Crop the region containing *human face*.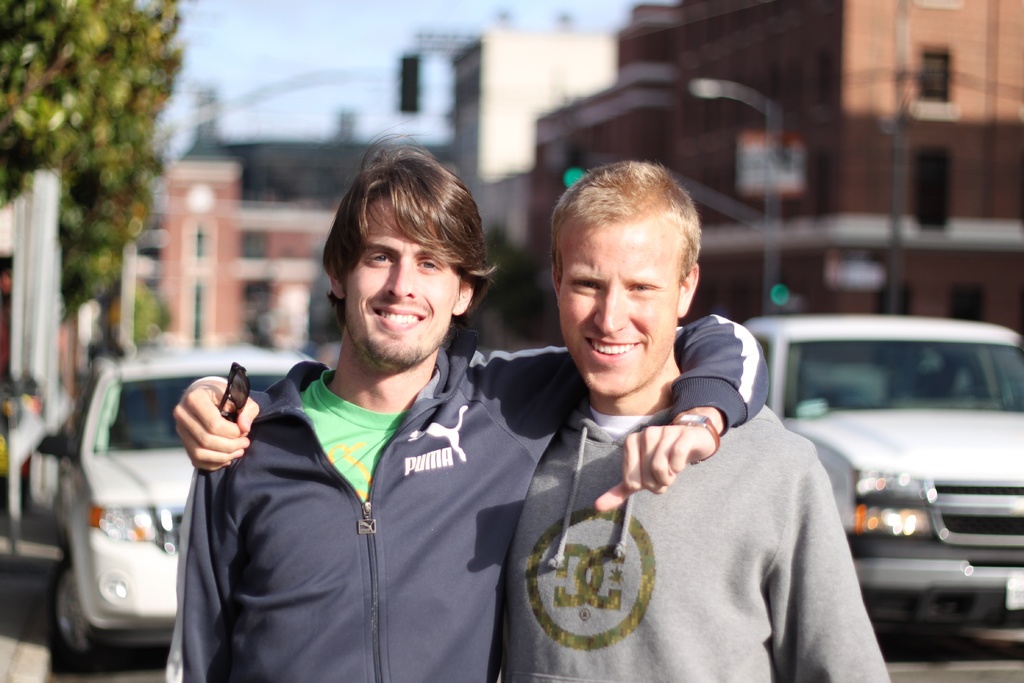
Crop region: crop(345, 199, 463, 365).
